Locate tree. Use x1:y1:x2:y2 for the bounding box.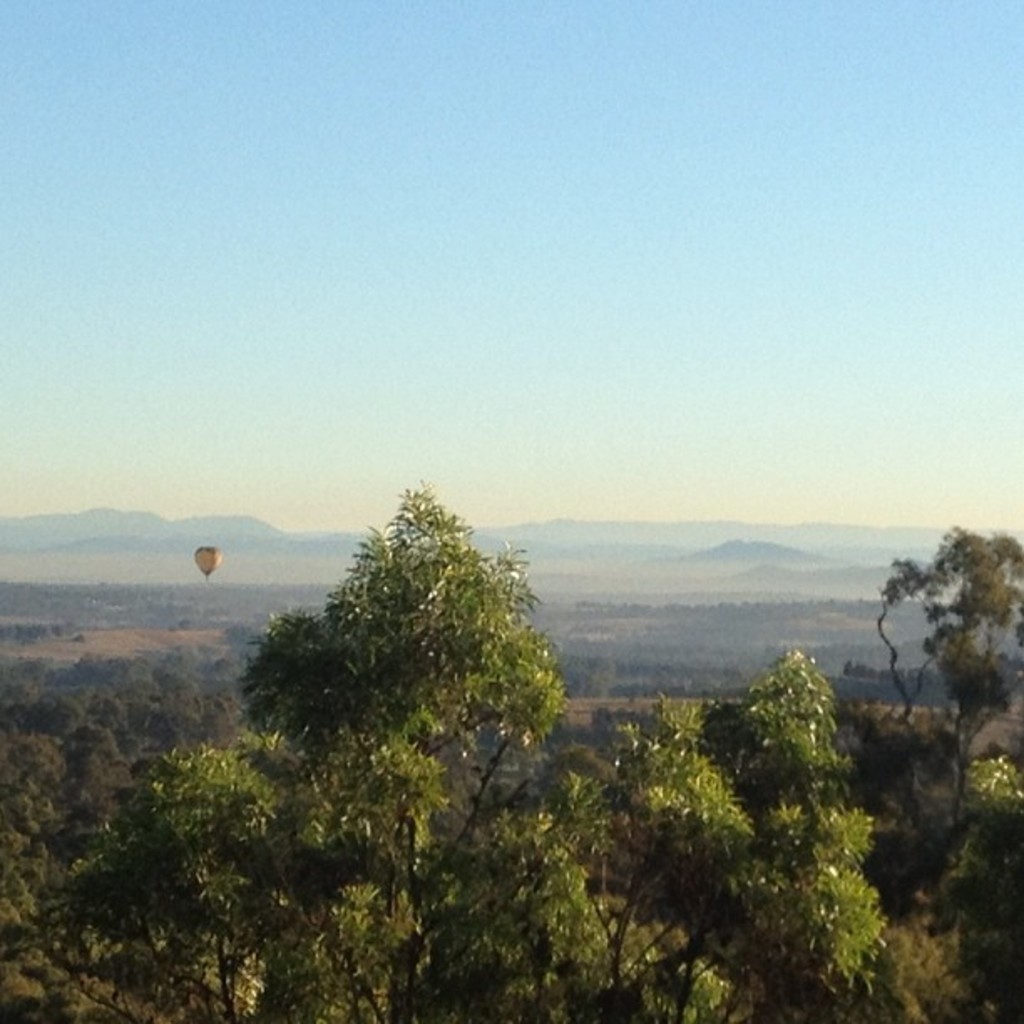
23:477:893:1022.
